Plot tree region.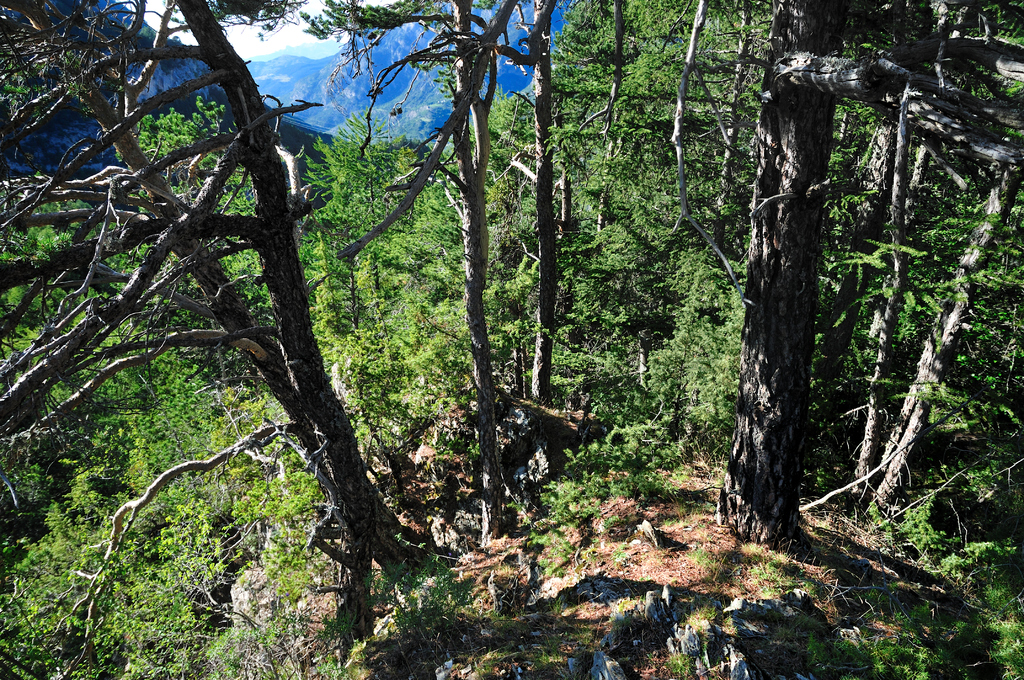
Plotted at 867:0:1023:520.
